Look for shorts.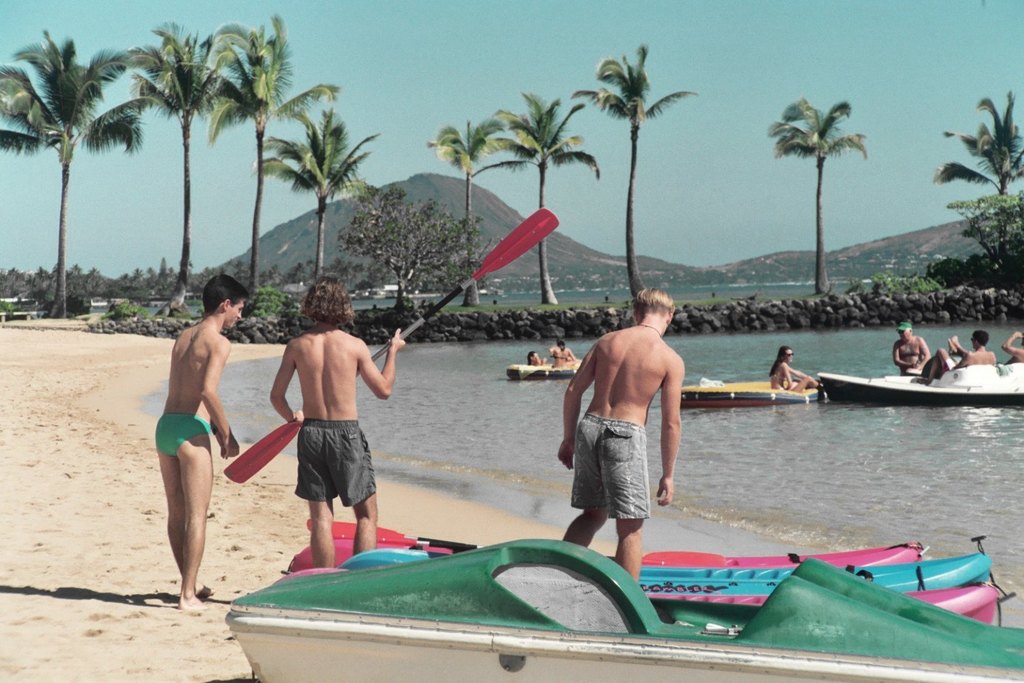
Found: <box>567,413,651,520</box>.
